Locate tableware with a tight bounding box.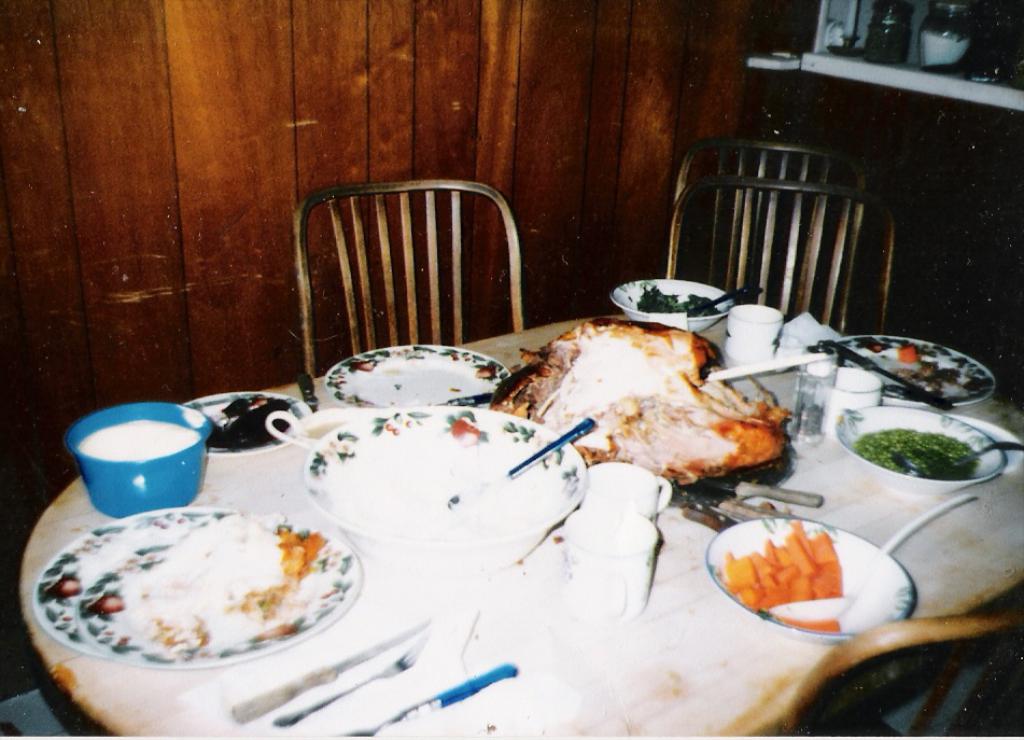
32/502/362/676.
